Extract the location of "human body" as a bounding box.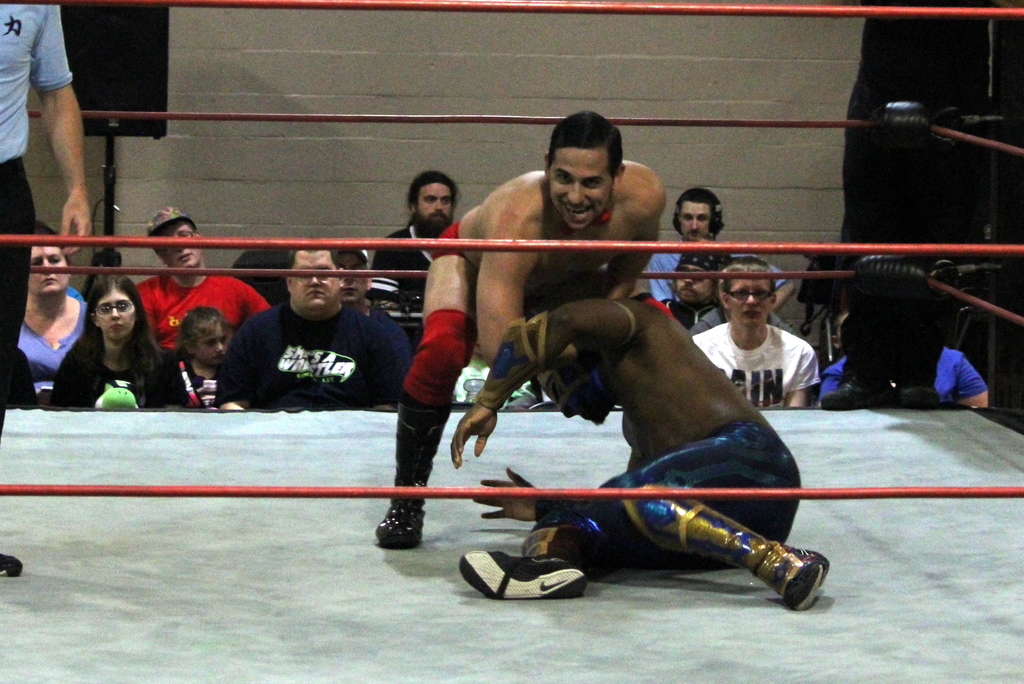
BBox(1, 0, 101, 580).
